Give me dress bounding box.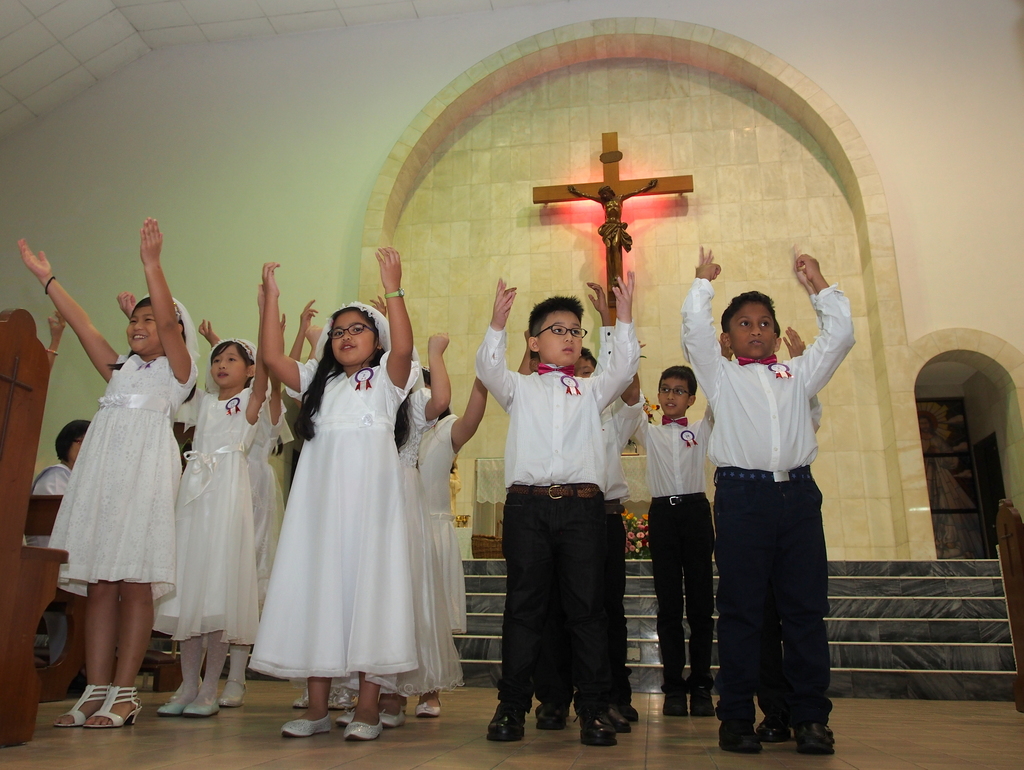
box(147, 387, 258, 641).
